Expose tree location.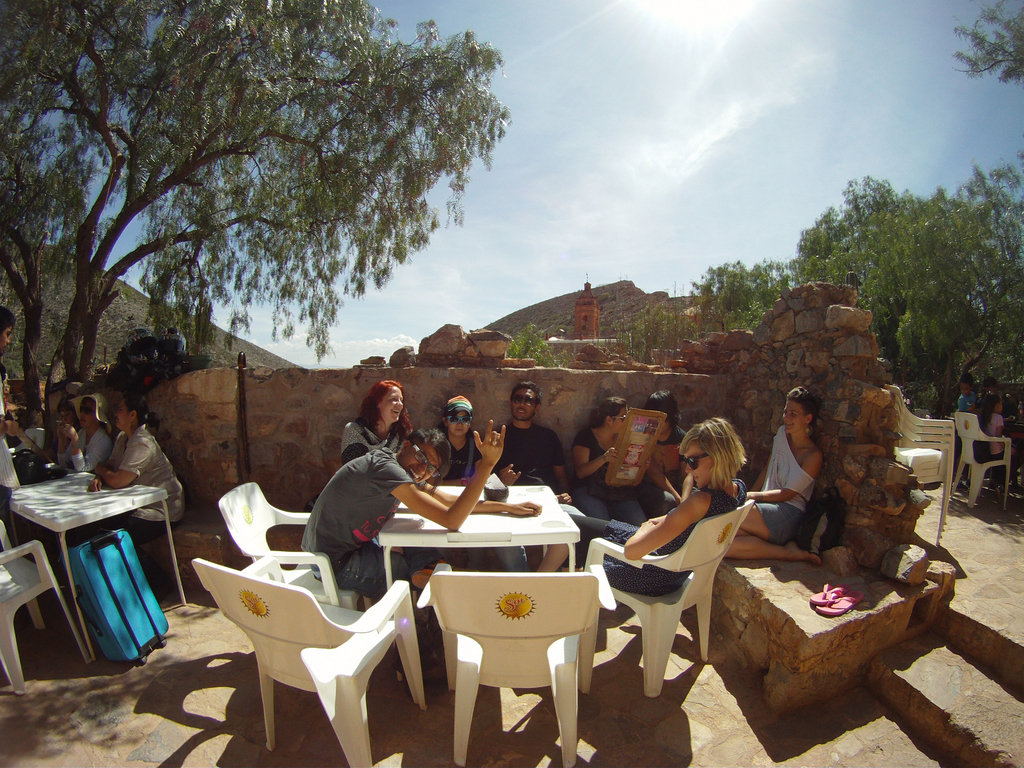
Exposed at 12:20:514:401.
